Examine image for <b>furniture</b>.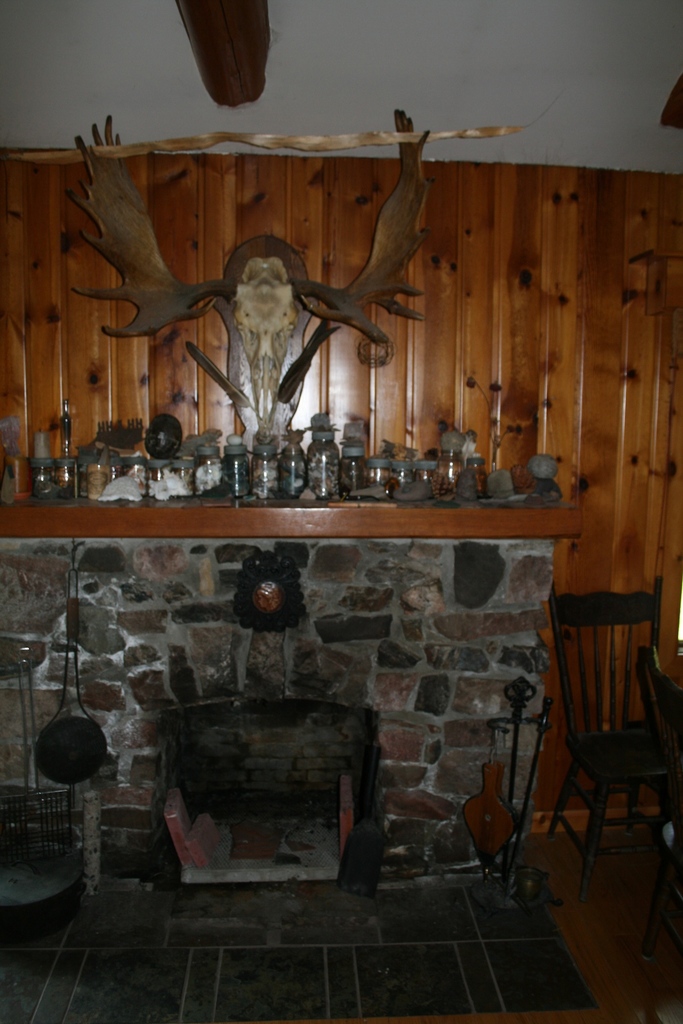
Examination result: (left=643, top=645, right=682, bottom=965).
